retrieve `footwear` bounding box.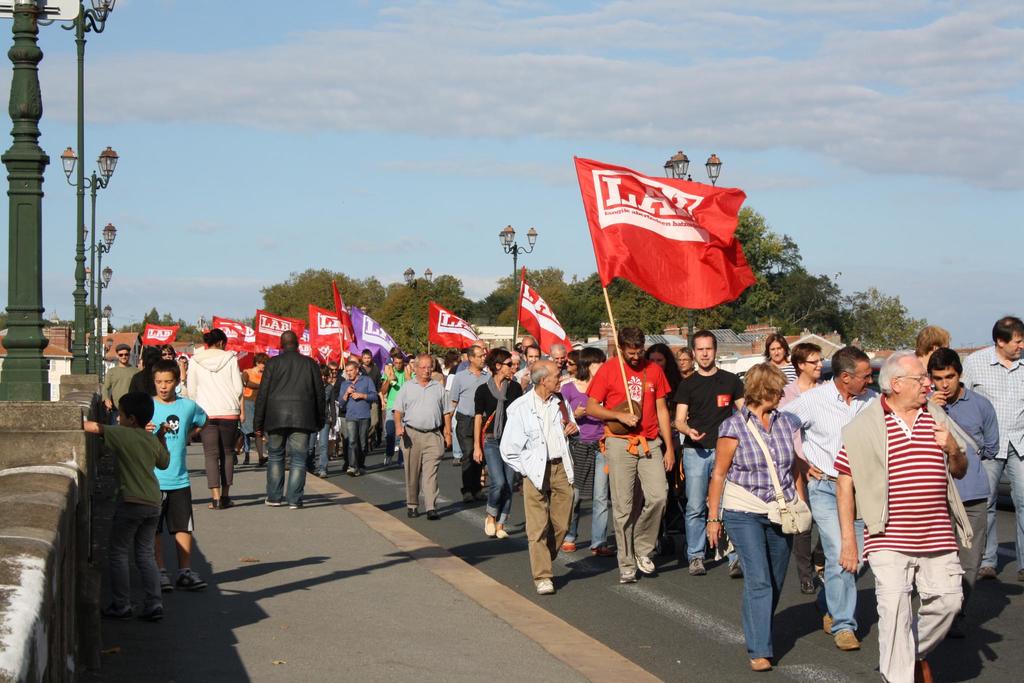
Bounding box: {"left": 747, "top": 655, "right": 769, "bottom": 673}.
